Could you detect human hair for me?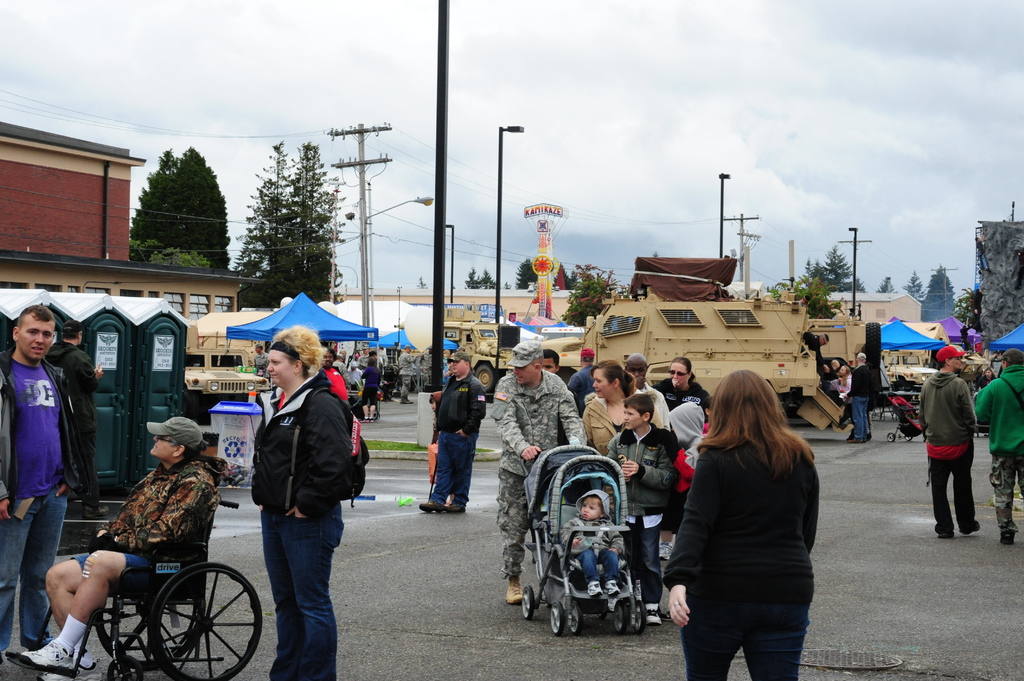
Detection result: left=169, top=434, right=210, bottom=460.
